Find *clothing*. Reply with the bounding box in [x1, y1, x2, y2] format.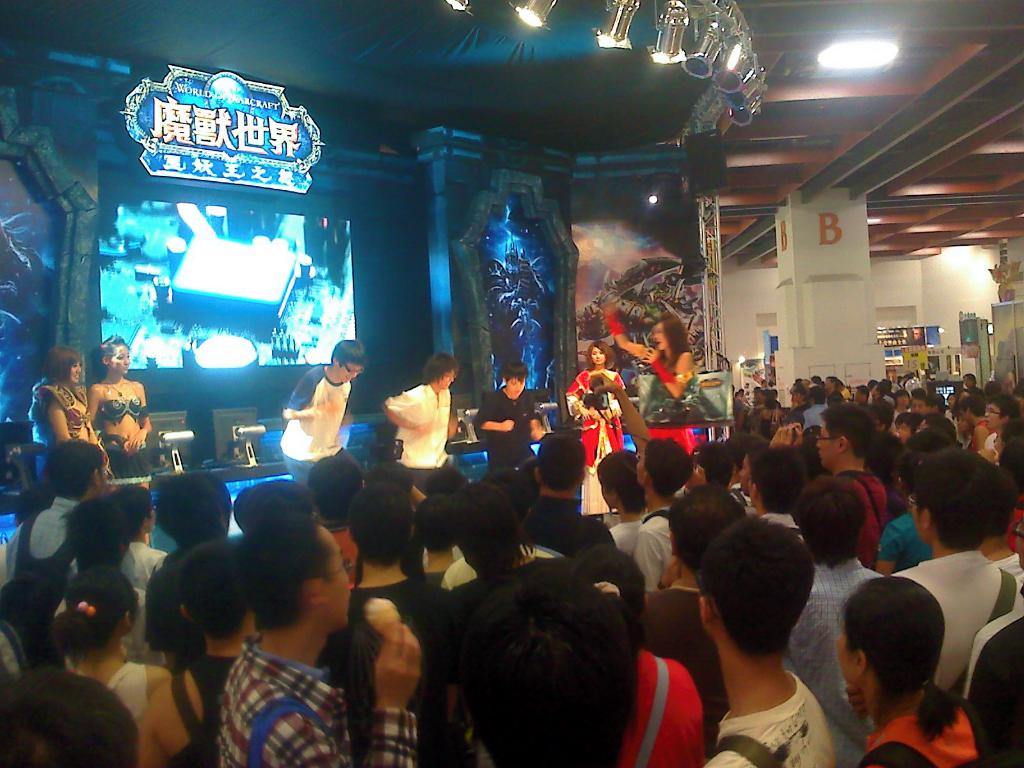
[630, 499, 683, 589].
